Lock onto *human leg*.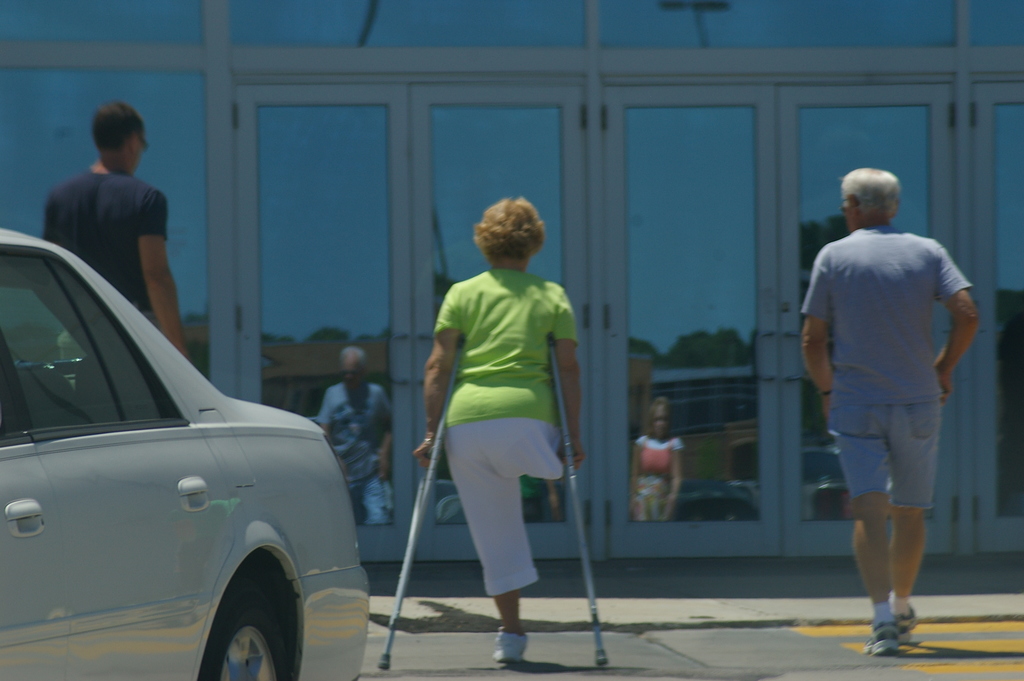
Locked: l=433, t=399, r=541, b=664.
